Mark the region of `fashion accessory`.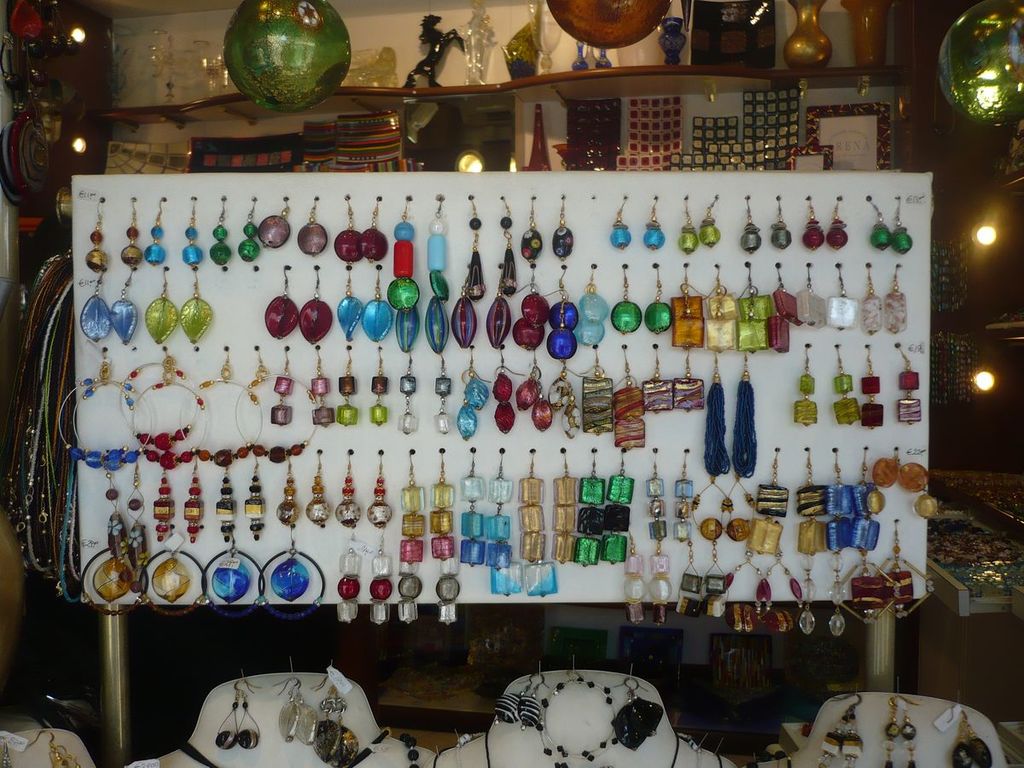
Region: Rect(276, 469, 295, 528).
